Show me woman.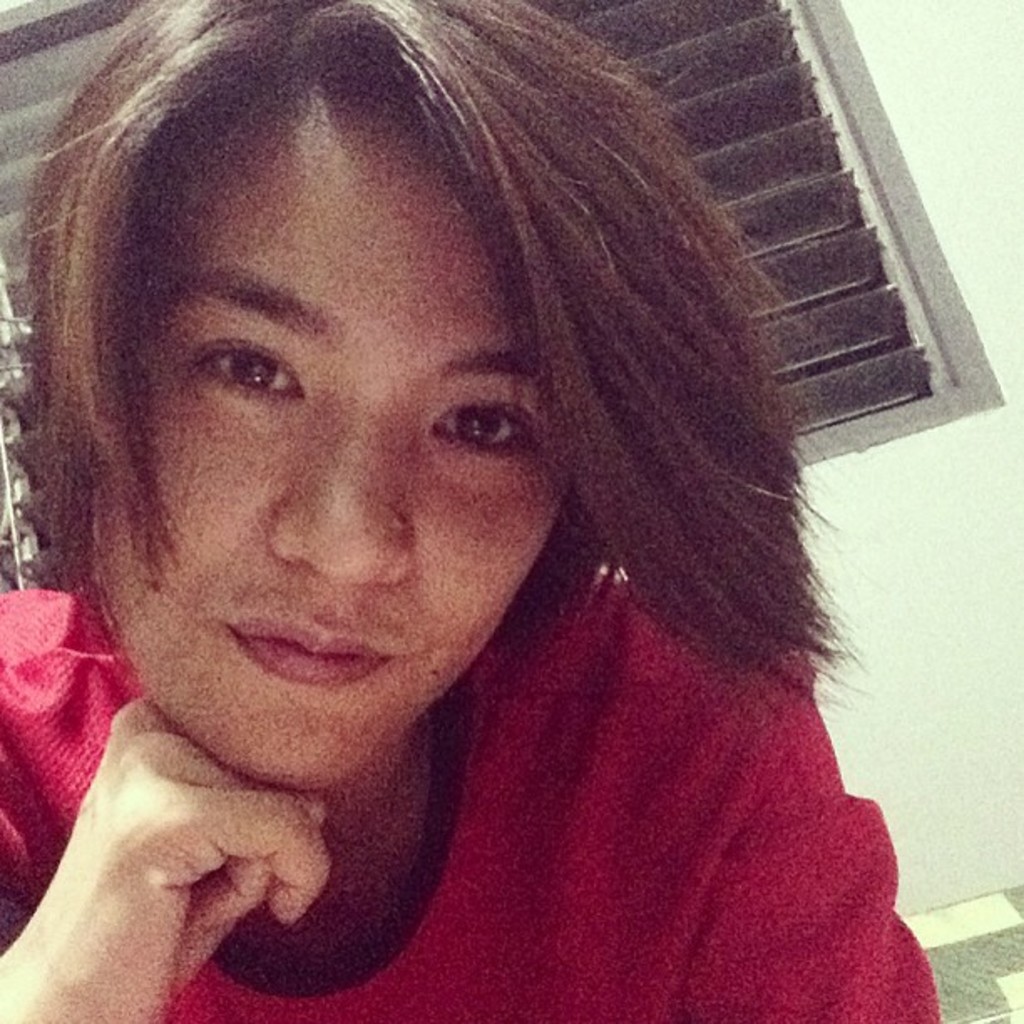
woman is here: x1=0 y1=0 x2=937 y2=1022.
